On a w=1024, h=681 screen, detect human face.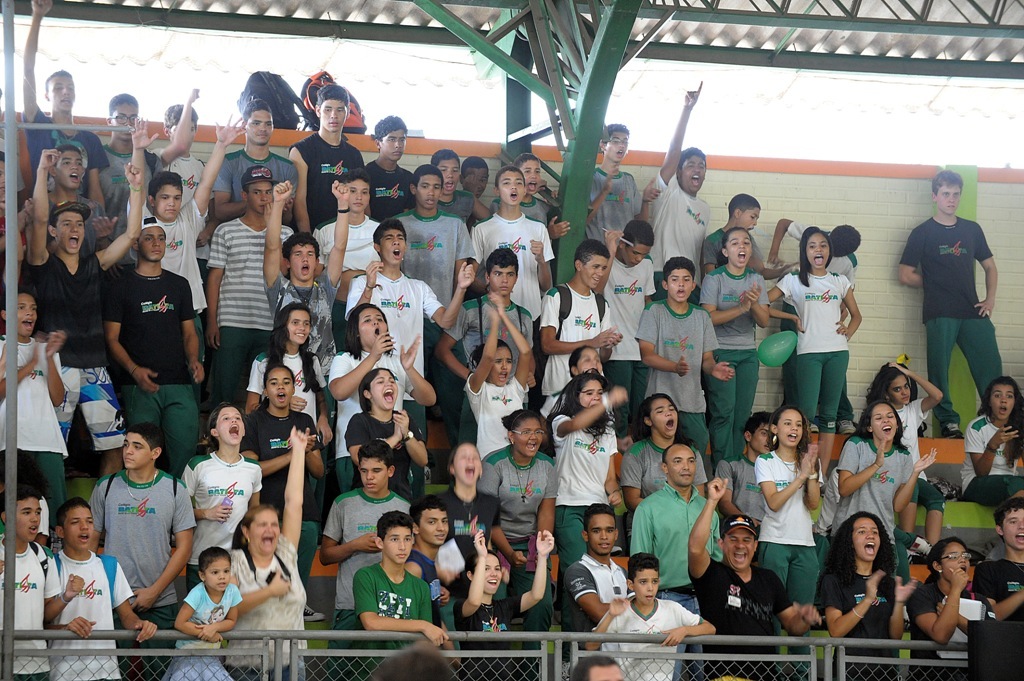
left=358, top=455, right=393, bottom=499.
